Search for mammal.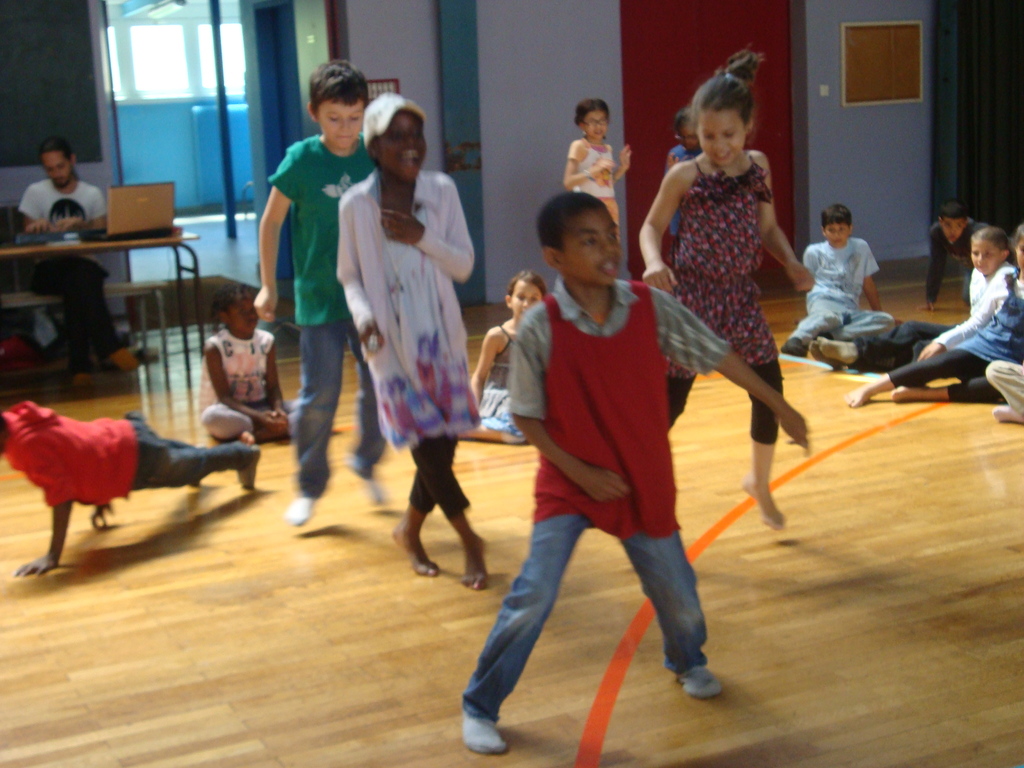
Found at region(844, 220, 1023, 408).
